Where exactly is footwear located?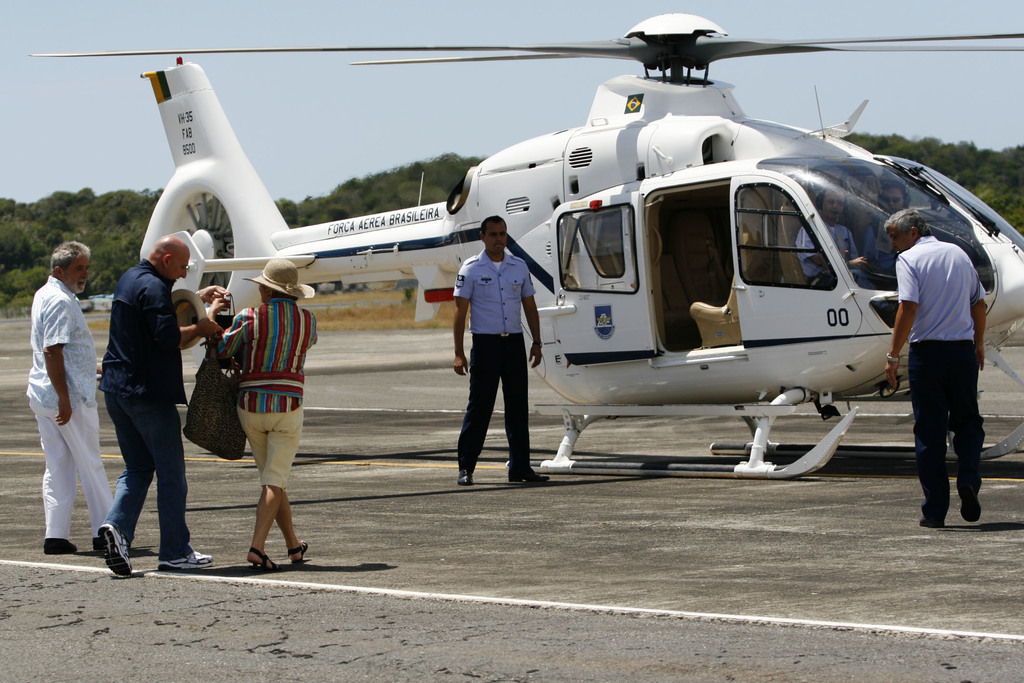
Its bounding box is detection(291, 544, 310, 568).
